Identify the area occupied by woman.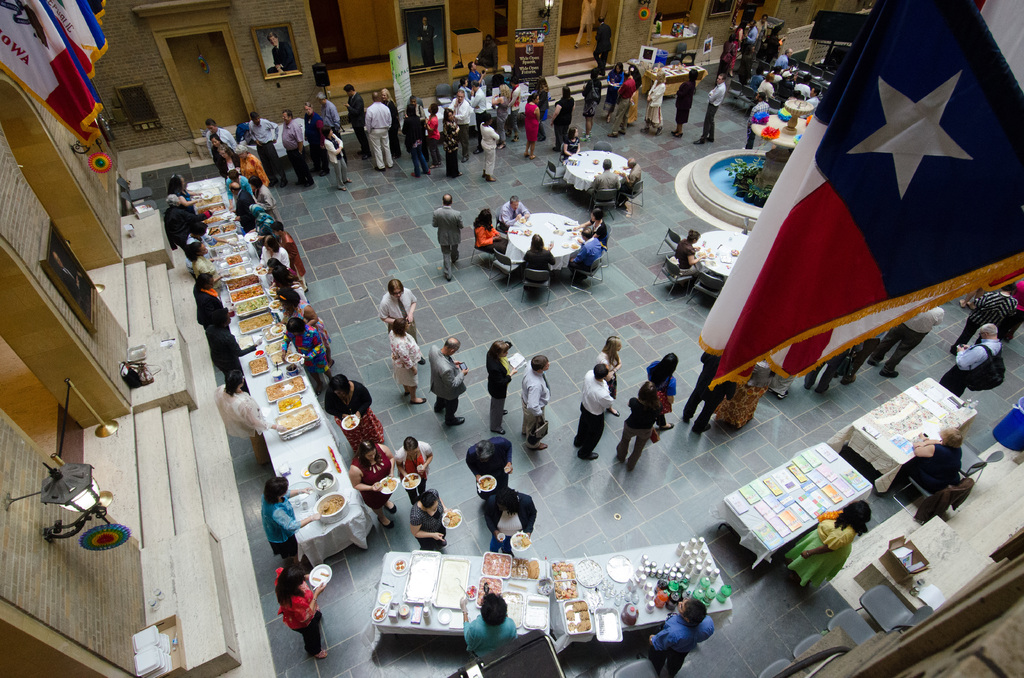
Area: bbox=[442, 108, 460, 177].
